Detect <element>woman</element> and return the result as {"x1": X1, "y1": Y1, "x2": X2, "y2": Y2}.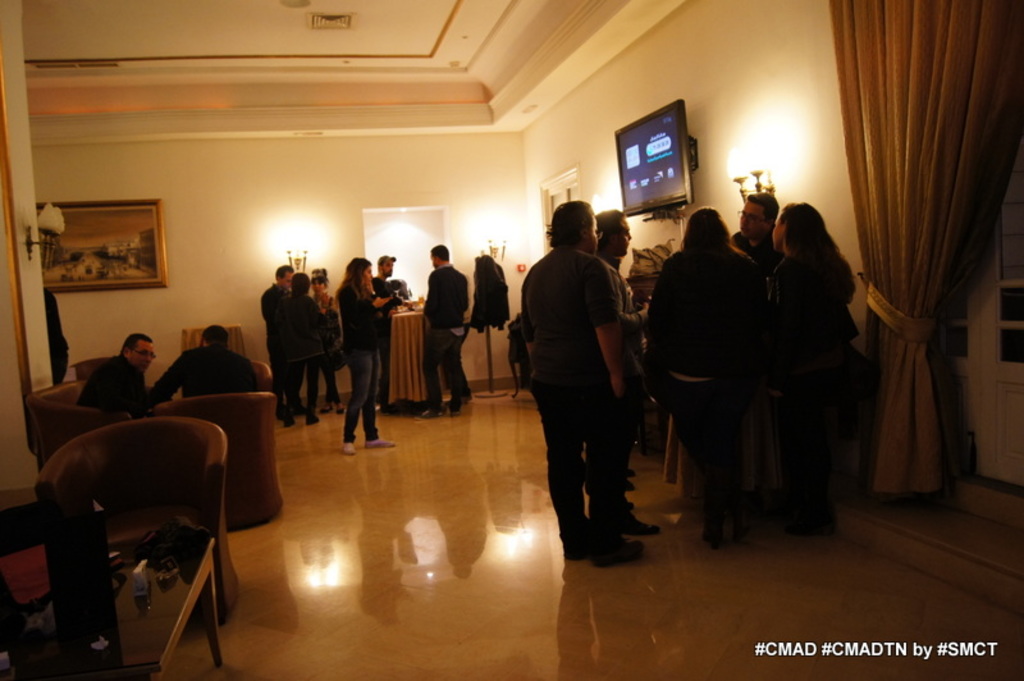
{"x1": 306, "y1": 264, "x2": 346, "y2": 416}.
